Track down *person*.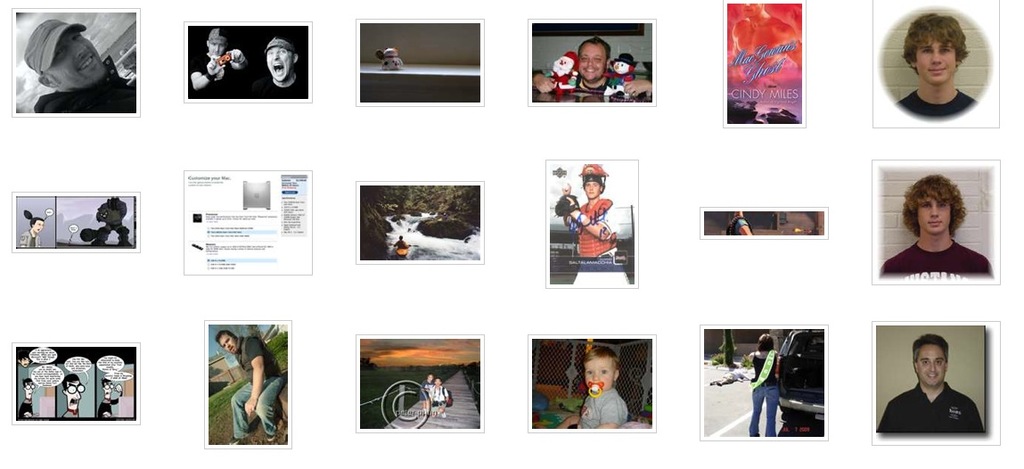
Tracked to 394/235/410/250.
